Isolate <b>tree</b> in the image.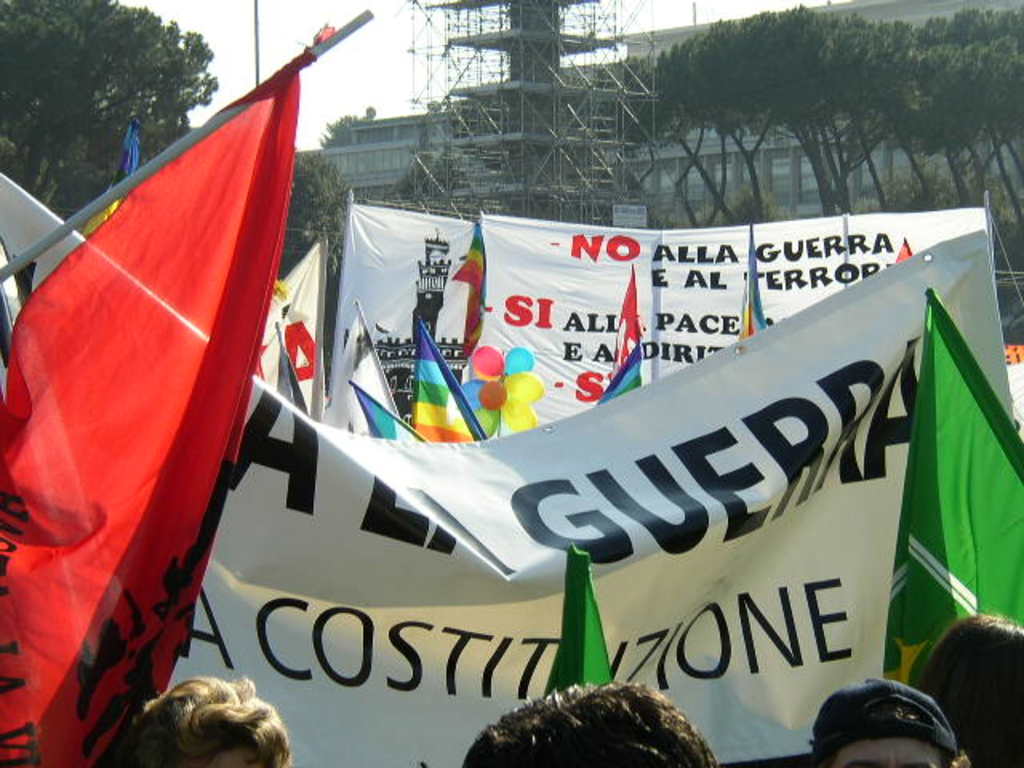
Isolated region: Rect(280, 142, 341, 285).
